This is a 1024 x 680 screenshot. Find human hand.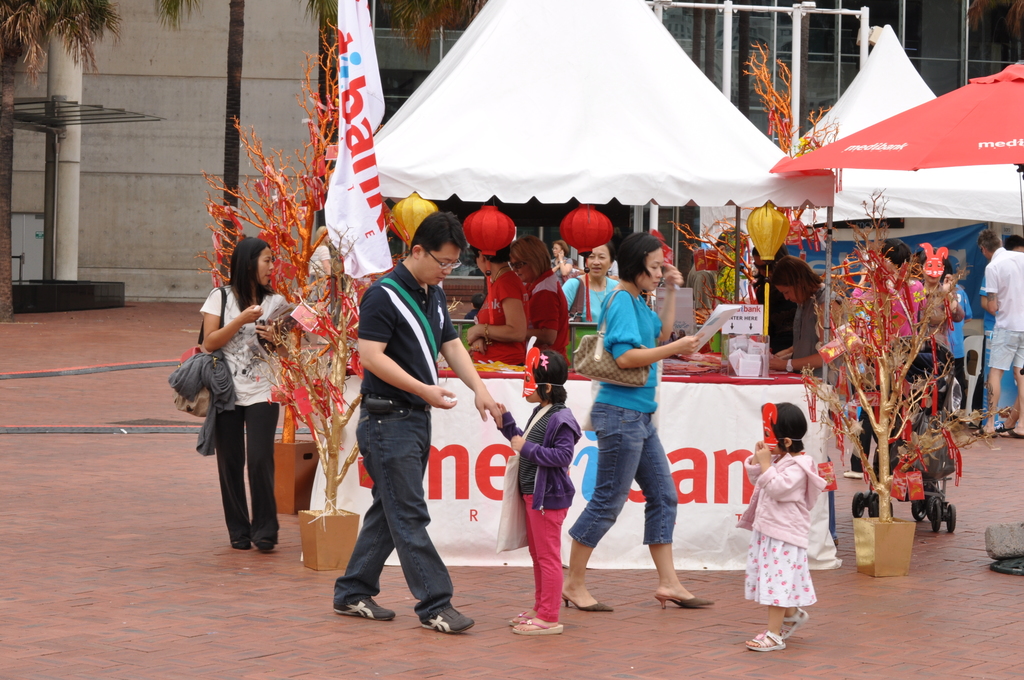
Bounding box: crop(471, 338, 487, 353).
